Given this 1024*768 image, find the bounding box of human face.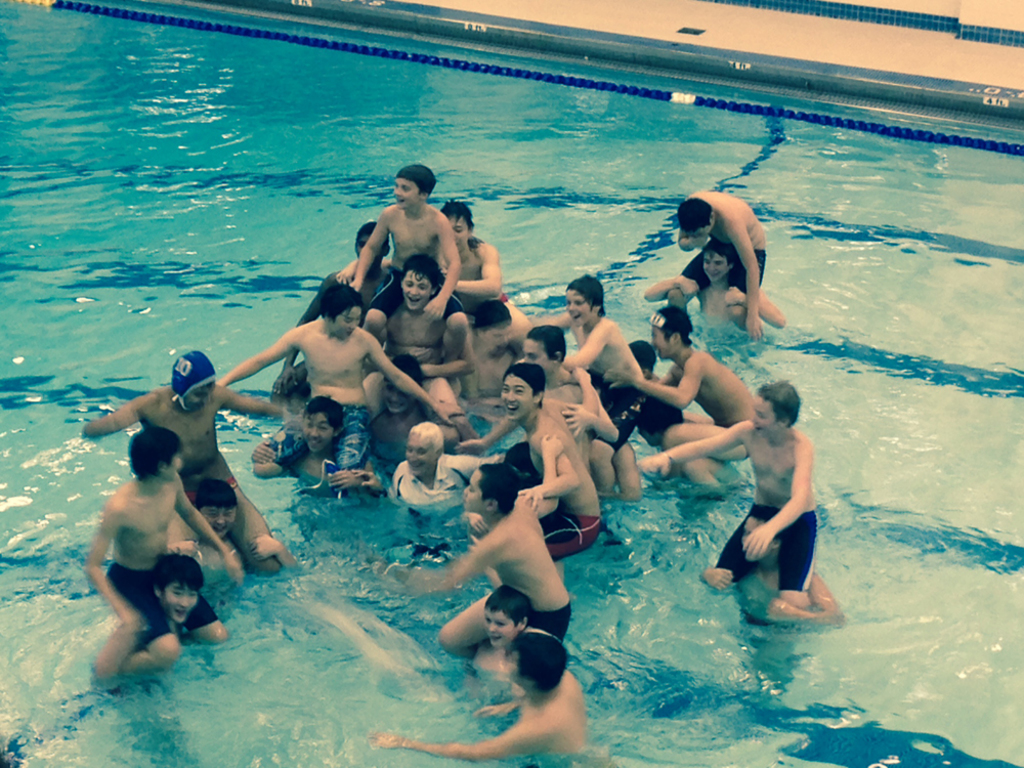
(left=754, top=399, right=777, bottom=433).
